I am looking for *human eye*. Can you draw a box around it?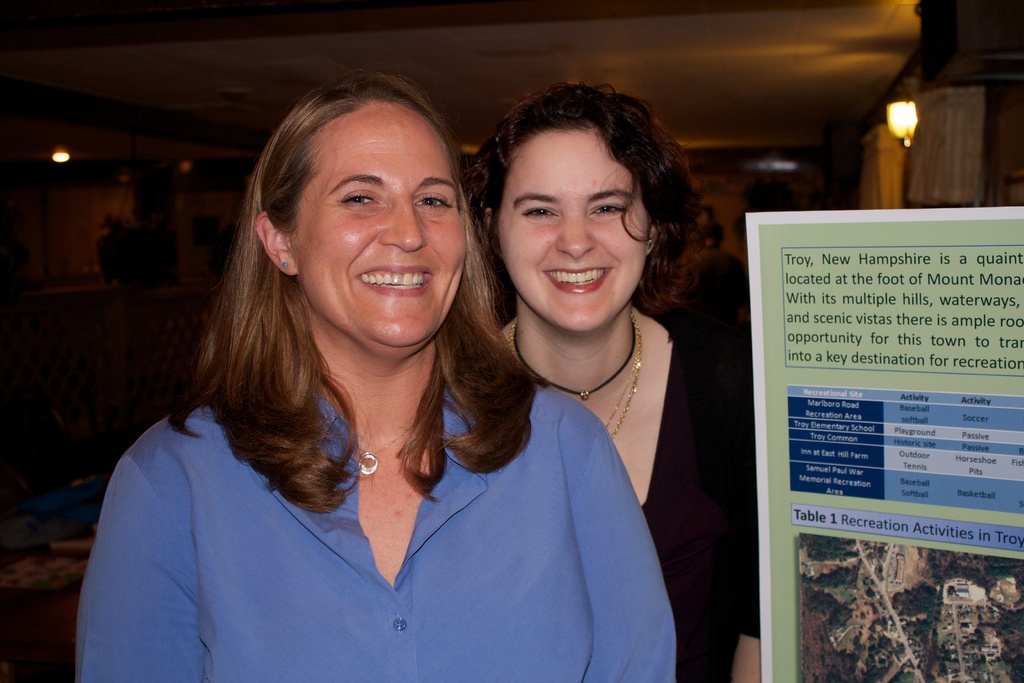
Sure, the bounding box is Rect(332, 183, 388, 213).
